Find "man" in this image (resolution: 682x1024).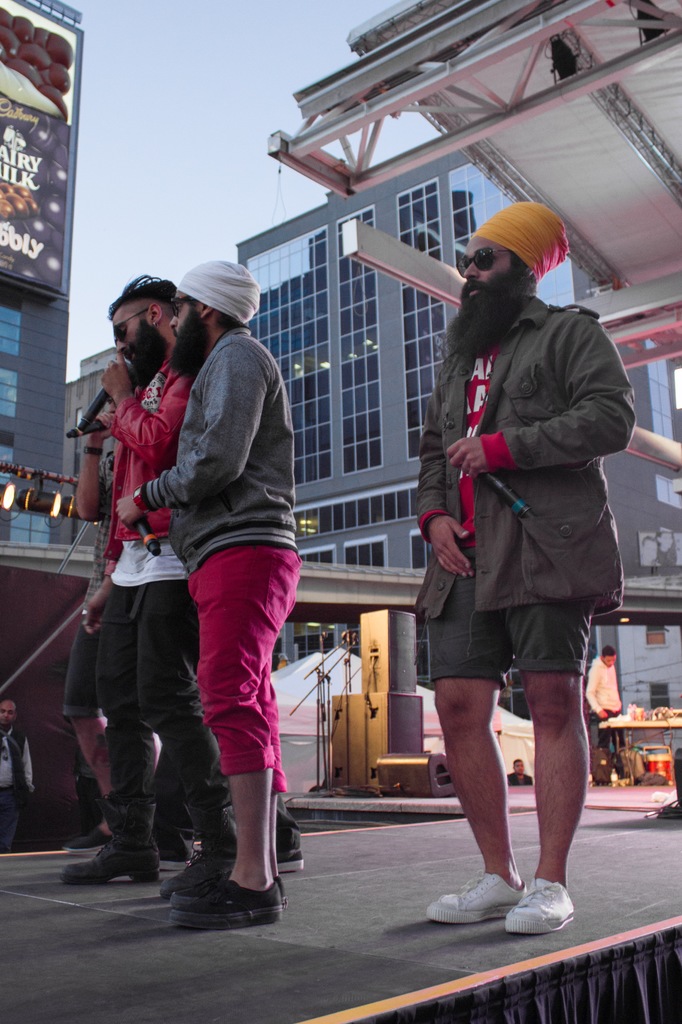
507/756/533/784.
